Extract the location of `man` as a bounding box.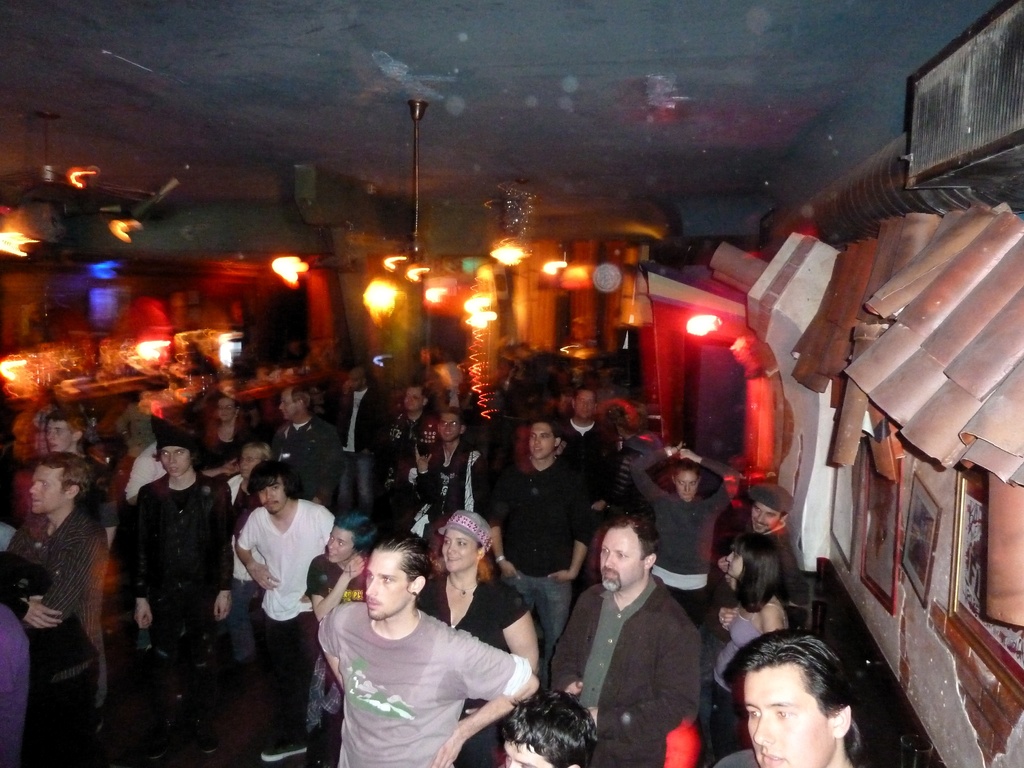
box(0, 448, 111, 767).
